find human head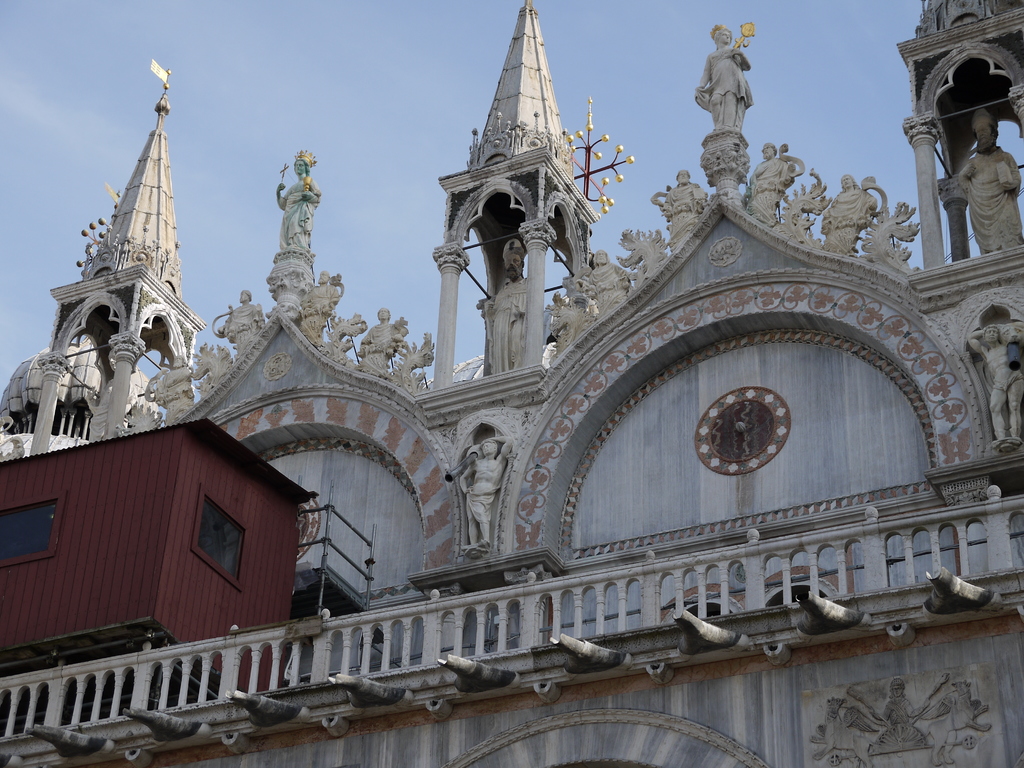
(left=241, top=289, right=252, bottom=301)
